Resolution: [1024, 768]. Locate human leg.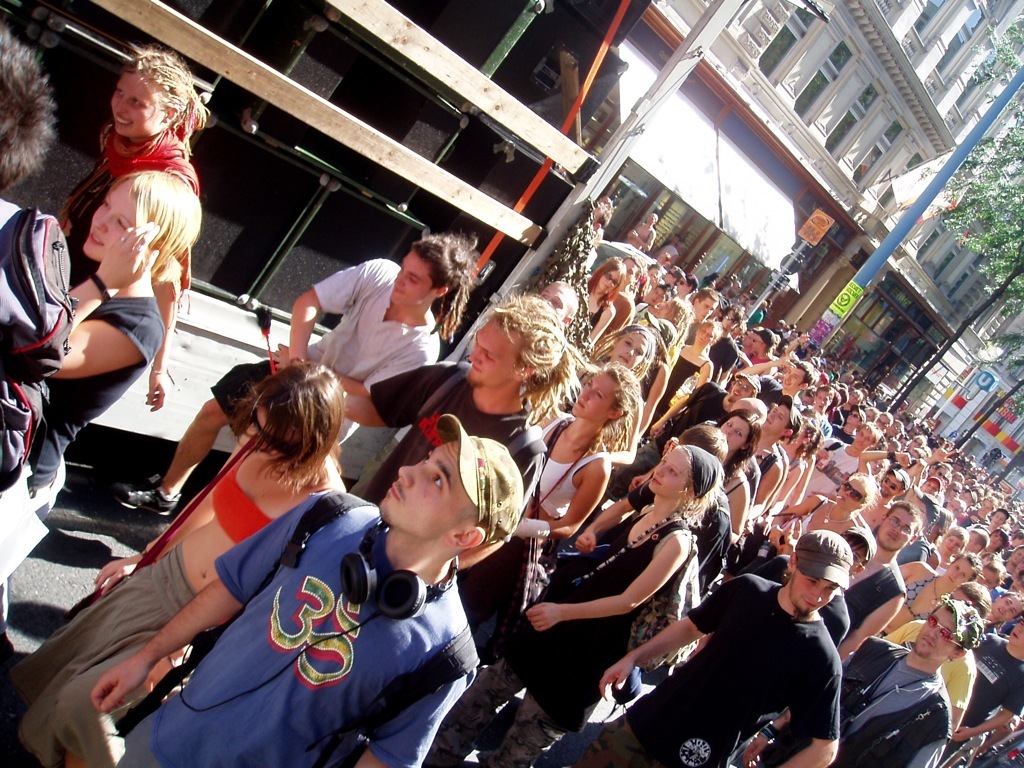
bbox=(116, 400, 233, 518).
